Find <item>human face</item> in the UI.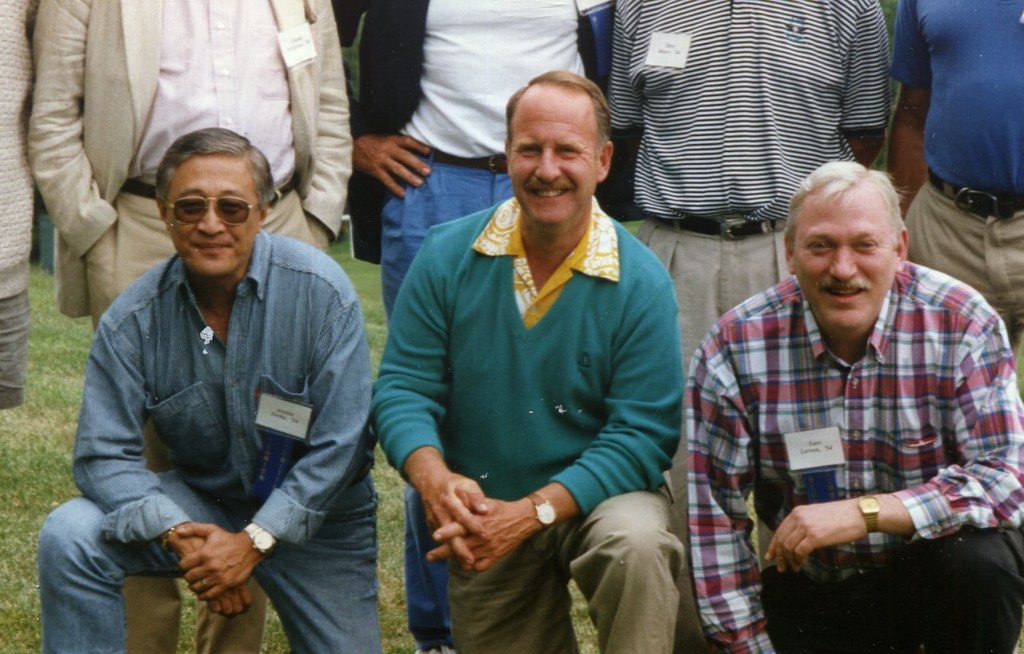
UI element at pyautogui.locateOnScreen(166, 157, 259, 276).
